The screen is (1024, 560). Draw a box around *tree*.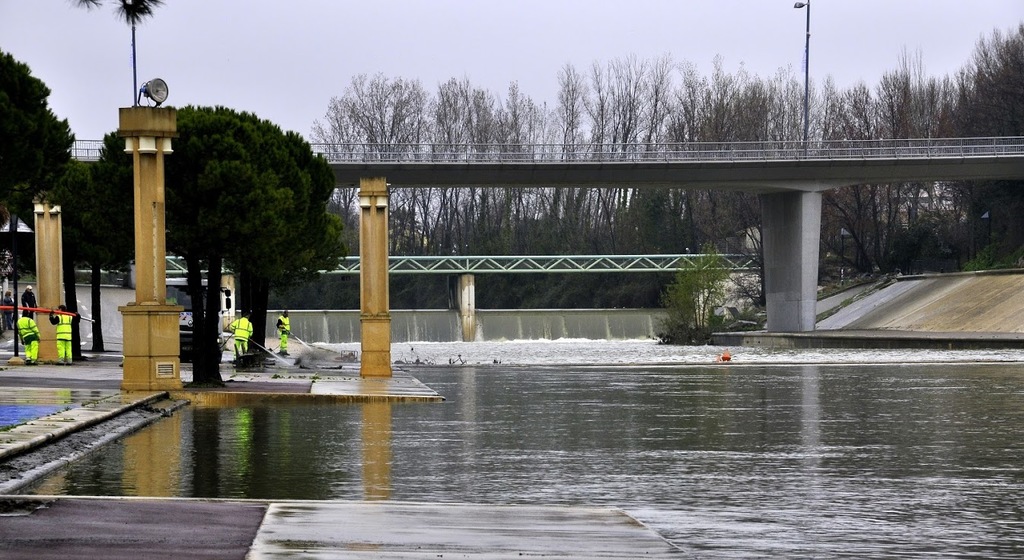
box=[666, 237, 735, 353].
